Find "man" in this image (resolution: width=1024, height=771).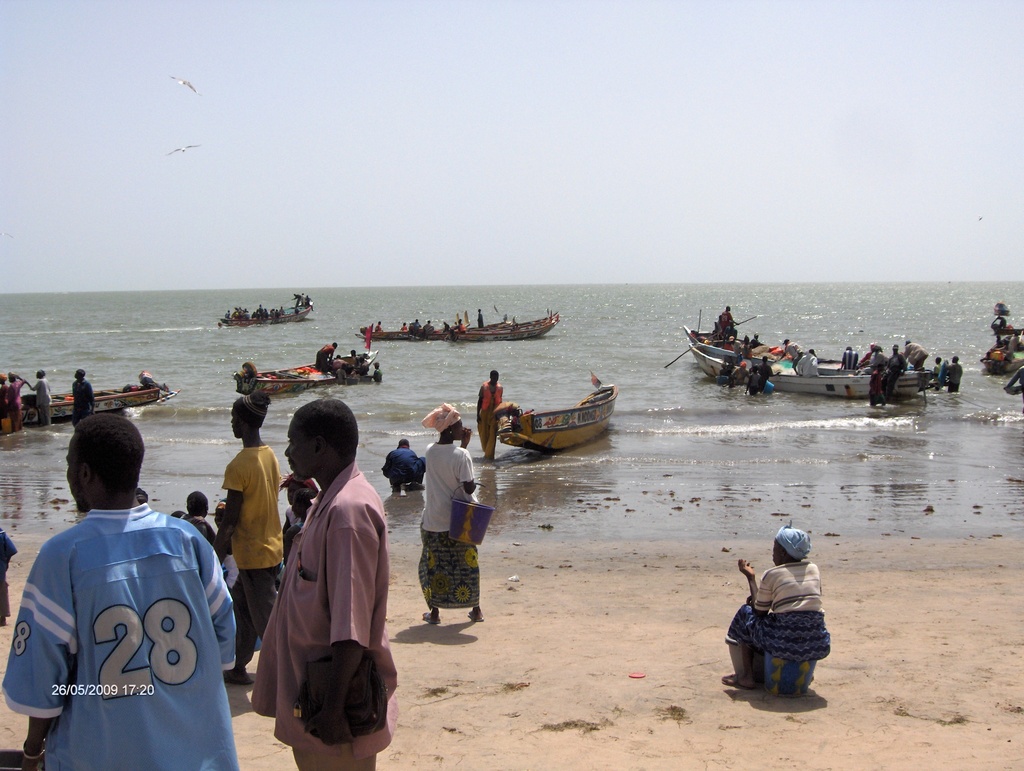
pyautogui.locateOnScreen(728, 336, 742, 353).
